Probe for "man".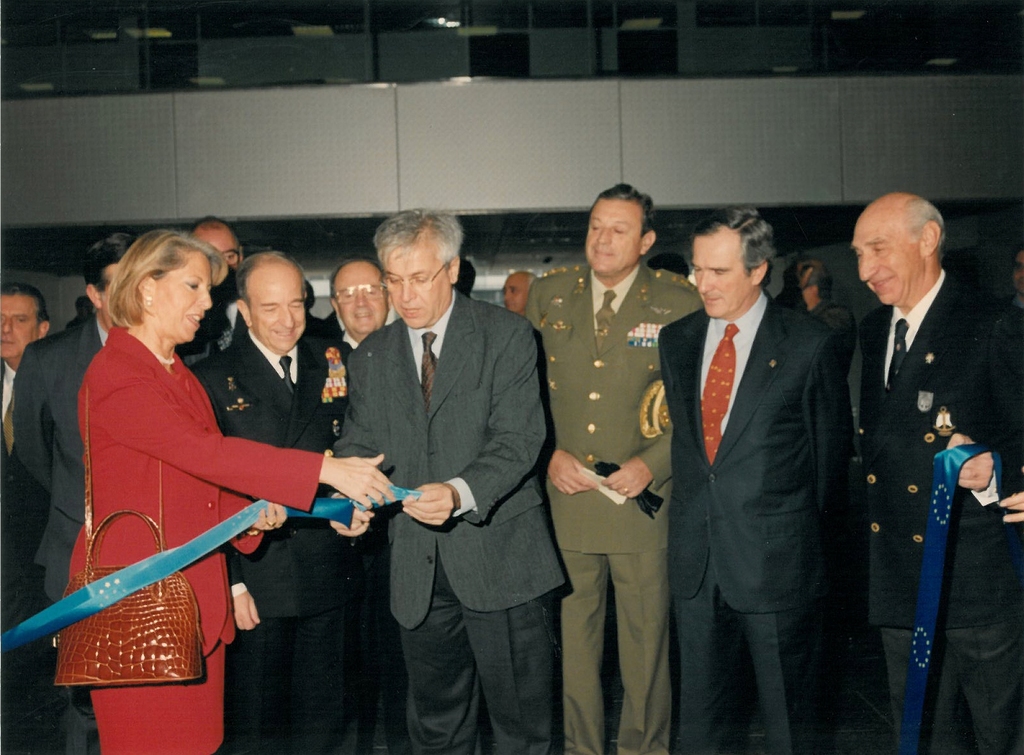
Probe result: <bbox>0, 284, 55, 419</bbox>.
